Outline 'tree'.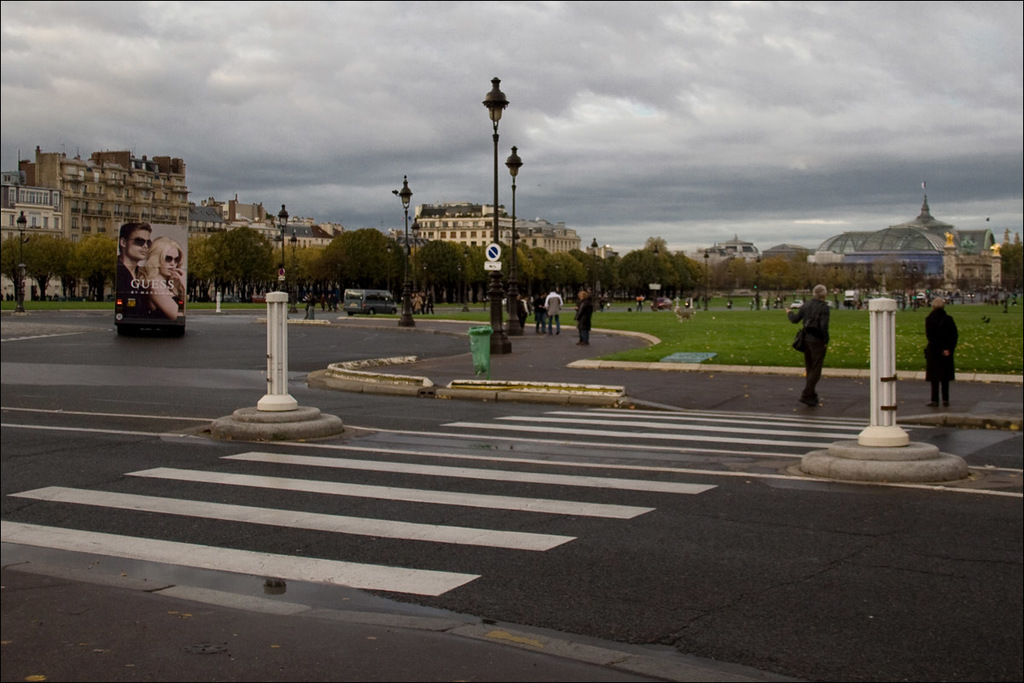
Outline: (296,242,334,309).
